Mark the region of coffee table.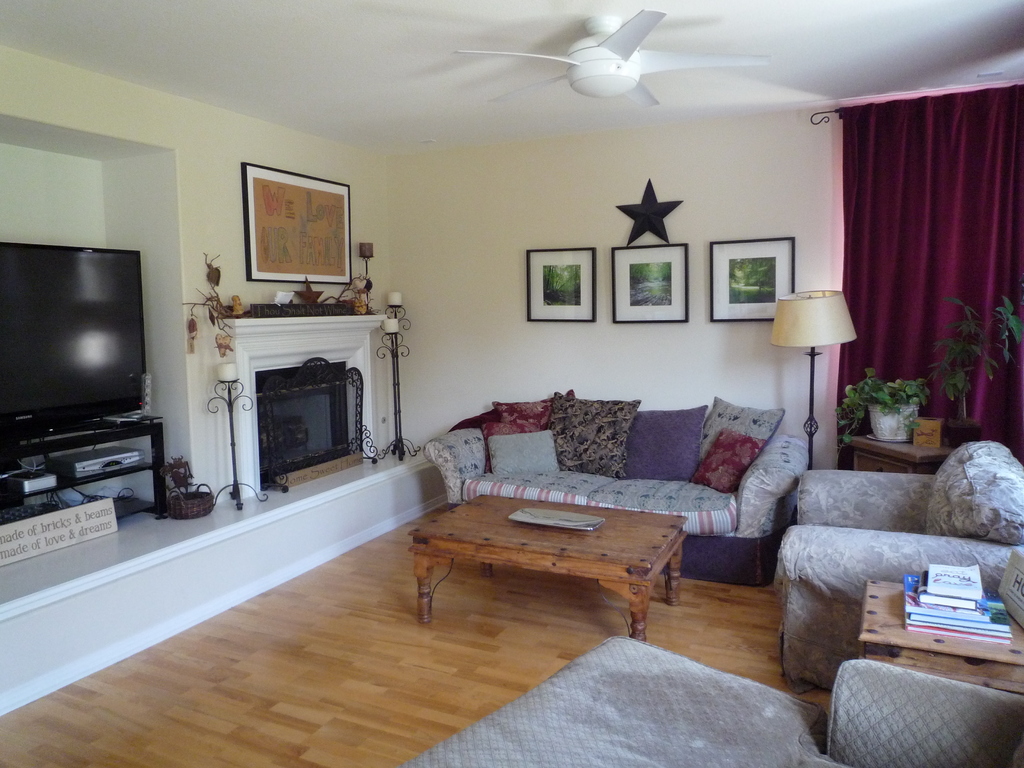
Region: Rect(391, 489, 710, 648).
